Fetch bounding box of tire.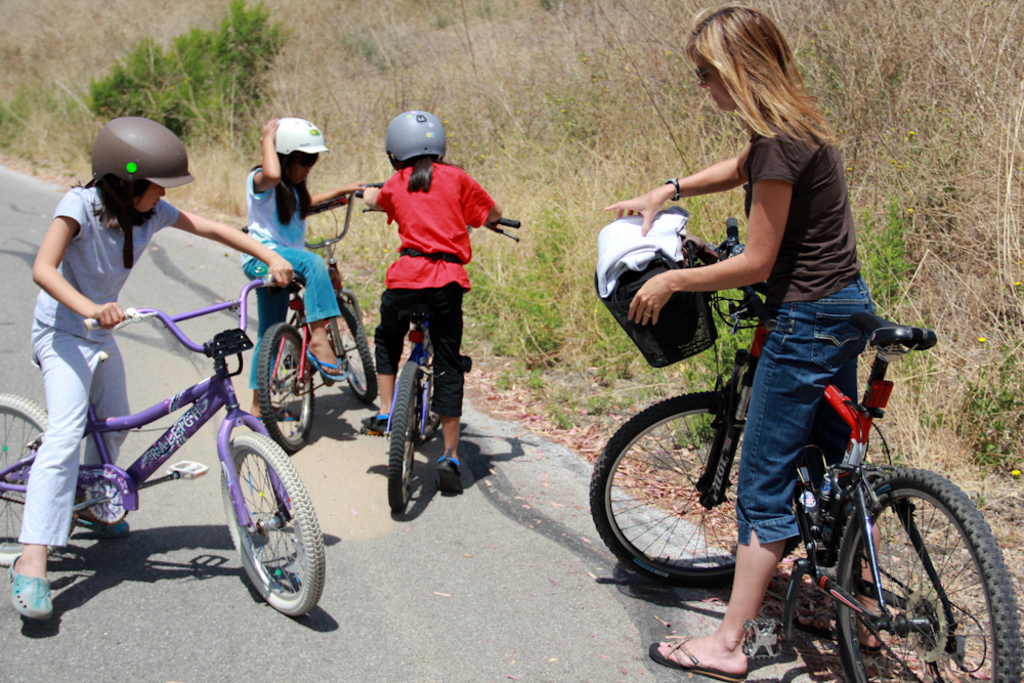
Bbox: crop(831, 465, 1023, 682).
